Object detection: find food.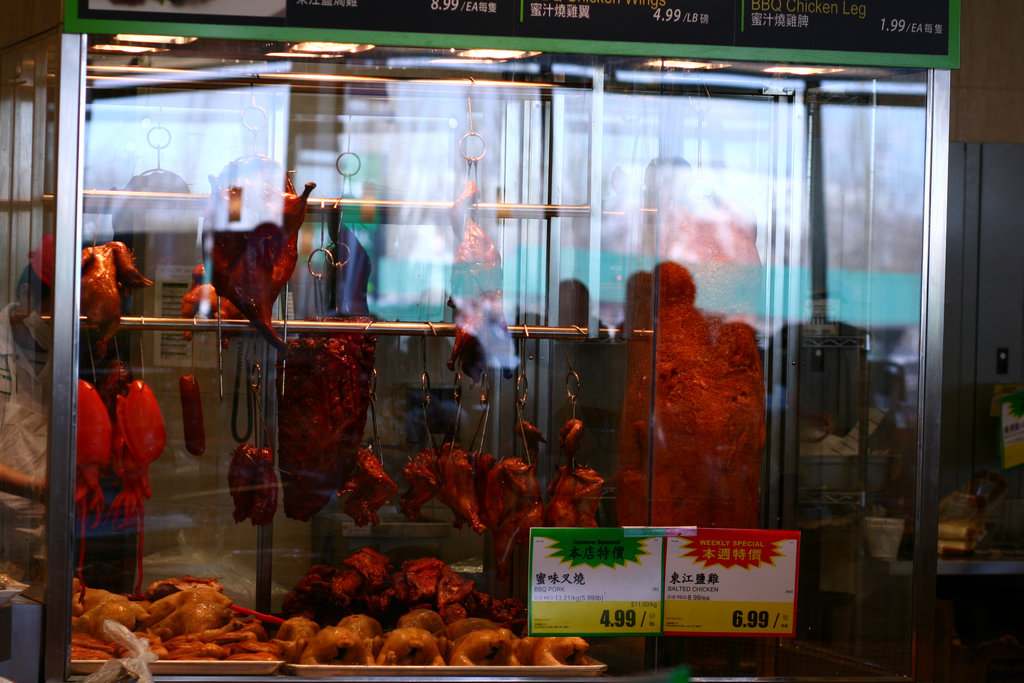
194/147/316/353.
